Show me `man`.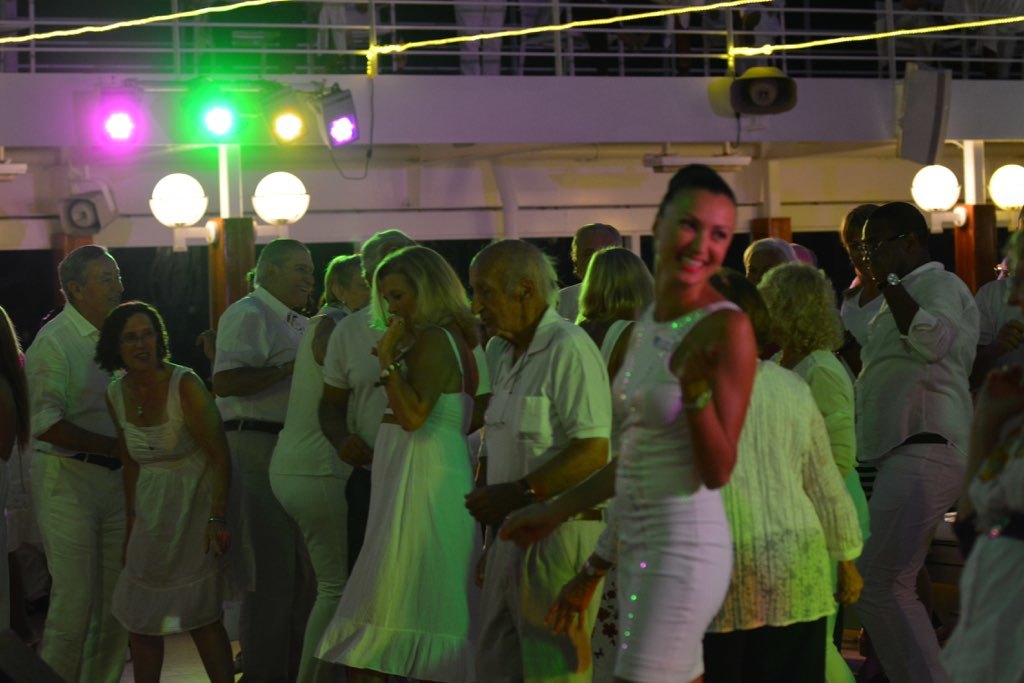
`man` is here: Rect(212, 242, 341, 682).
